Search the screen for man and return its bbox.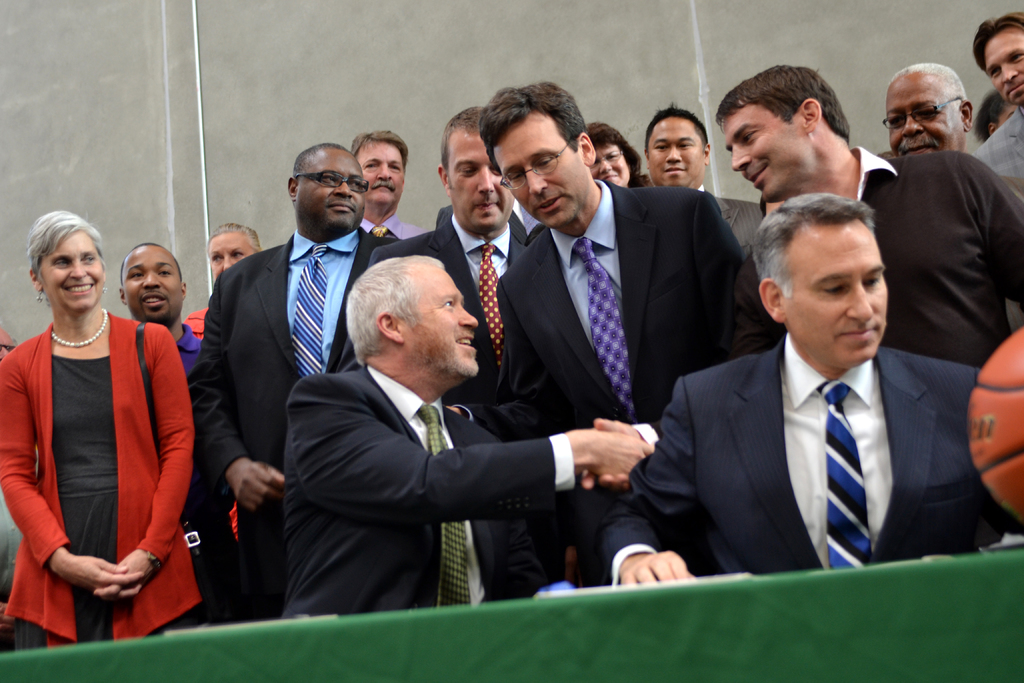
Found: select_region(643, 103, 761, 259).
